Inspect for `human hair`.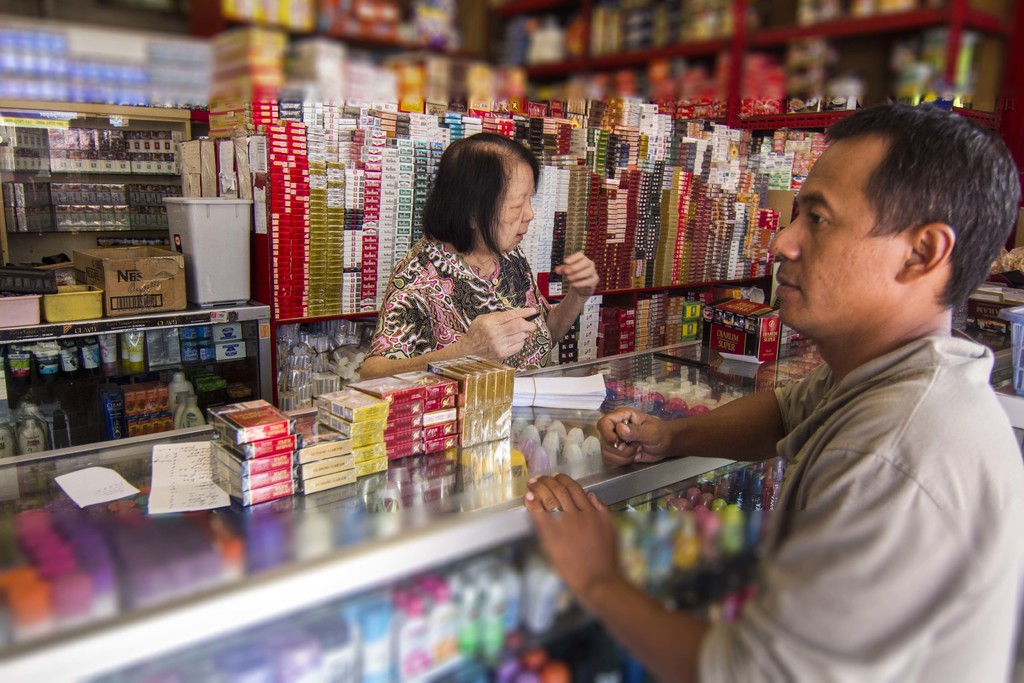
Inspection: [420, 131, 545, 257].
